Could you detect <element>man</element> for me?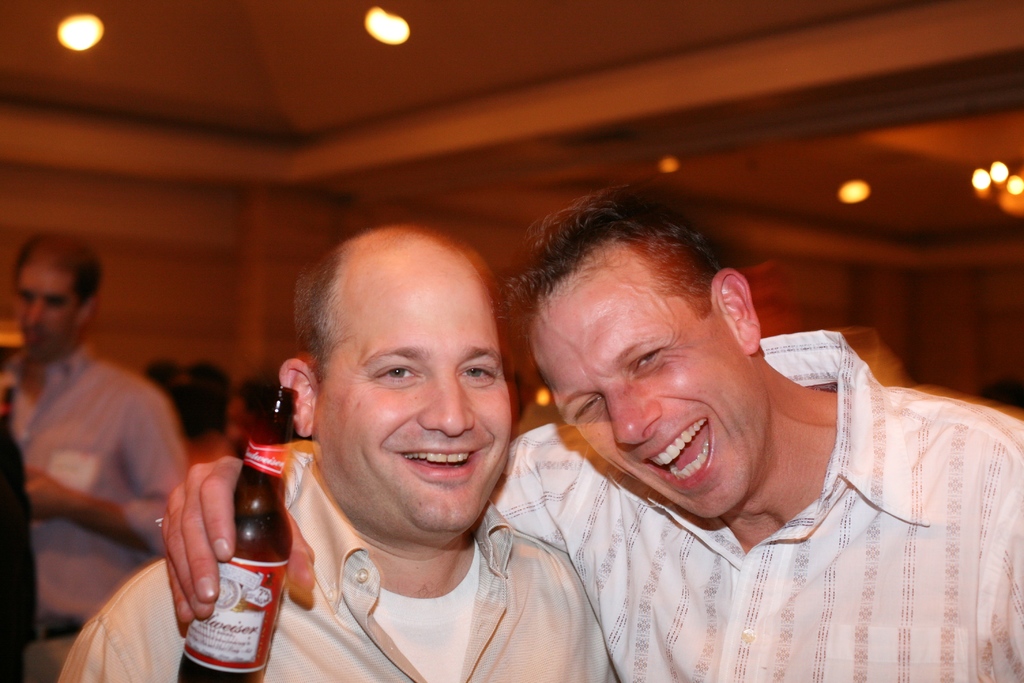
Detection result: (58,220,597,682).
